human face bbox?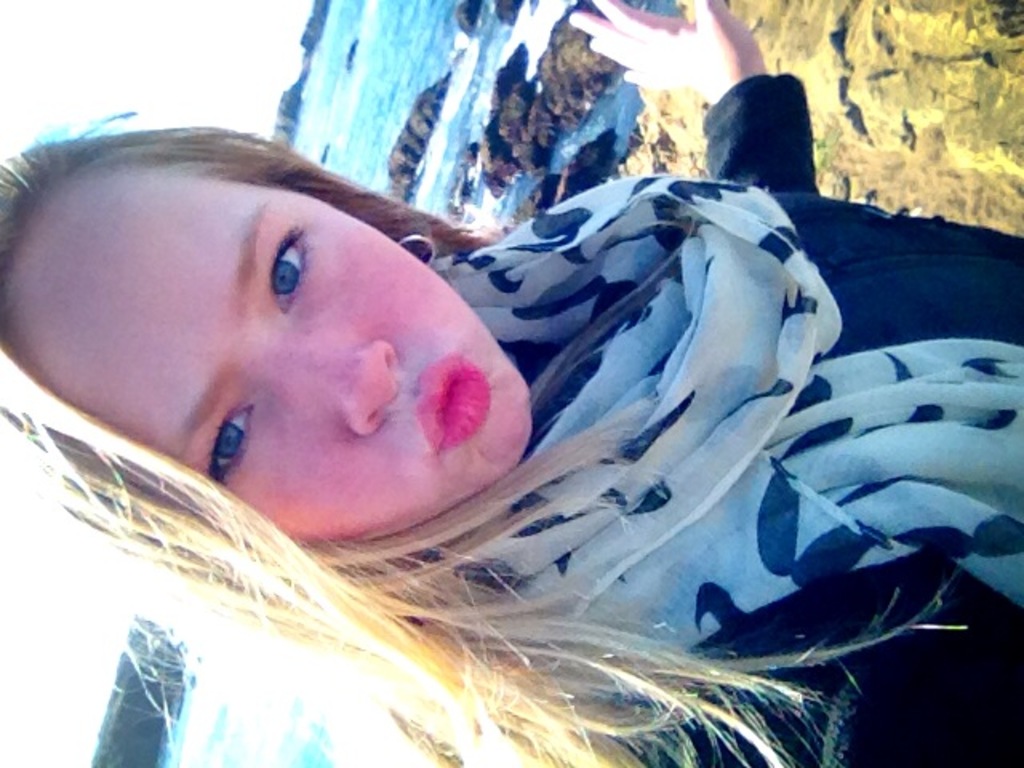
bbox(3, 168, 534, 544)
